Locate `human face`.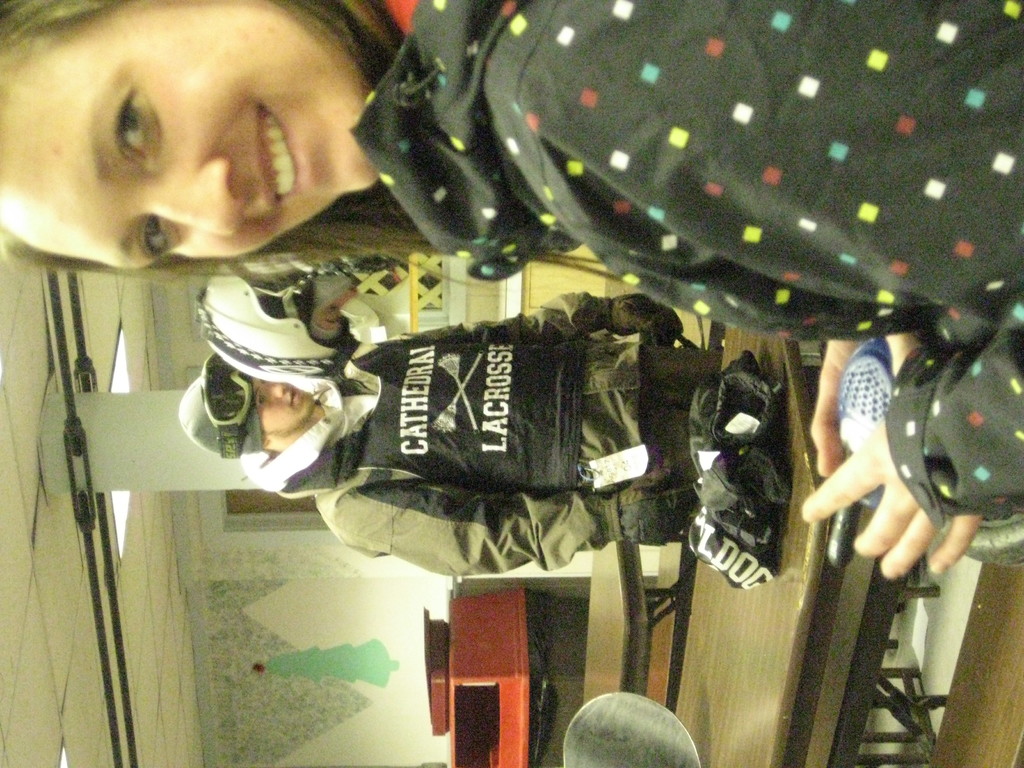
Bounding box: l=255, t=376, r=314, b=433.
